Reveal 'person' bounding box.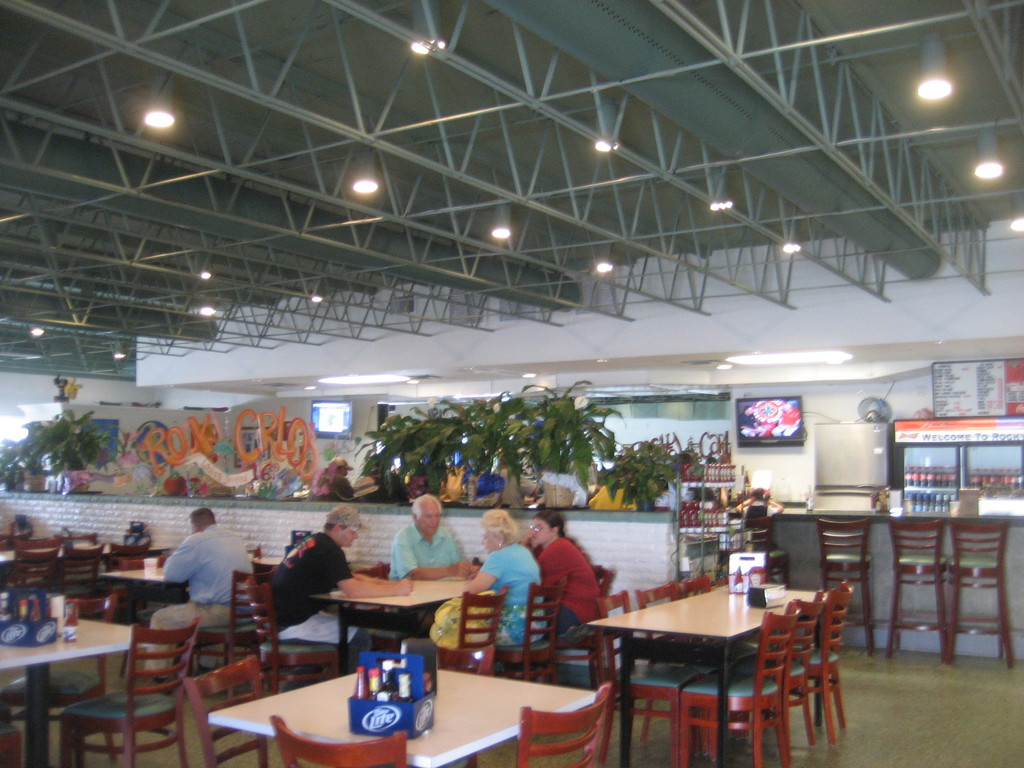
Revealed: pyautogui.locateOnScreen(265, 504, 411, 667).
